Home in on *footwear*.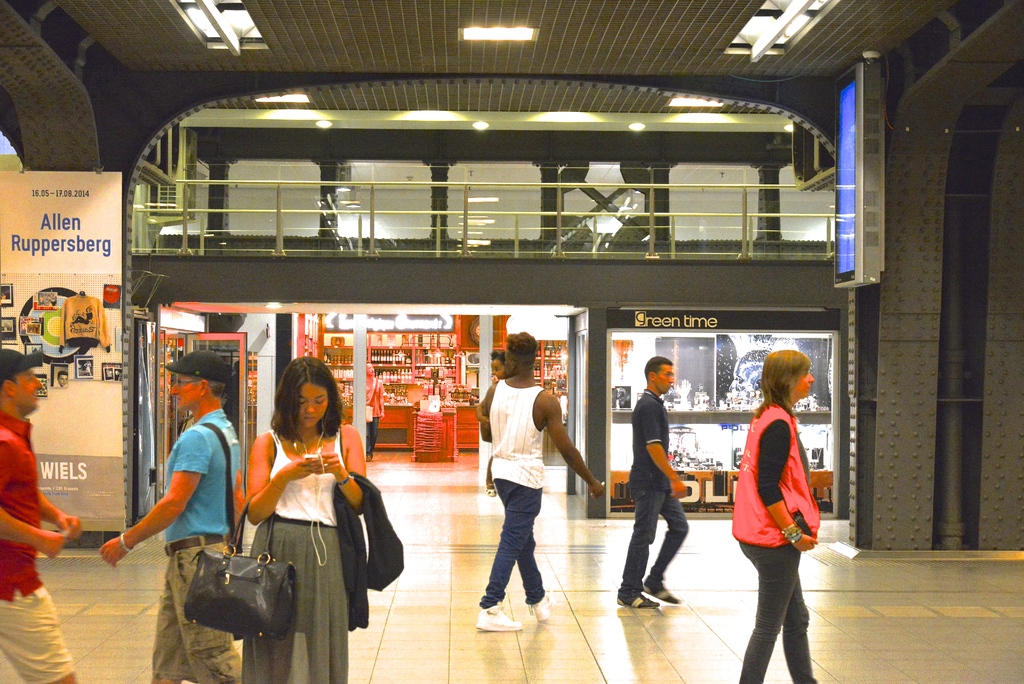
Homed in at crop(532, 594, 552, 621).
